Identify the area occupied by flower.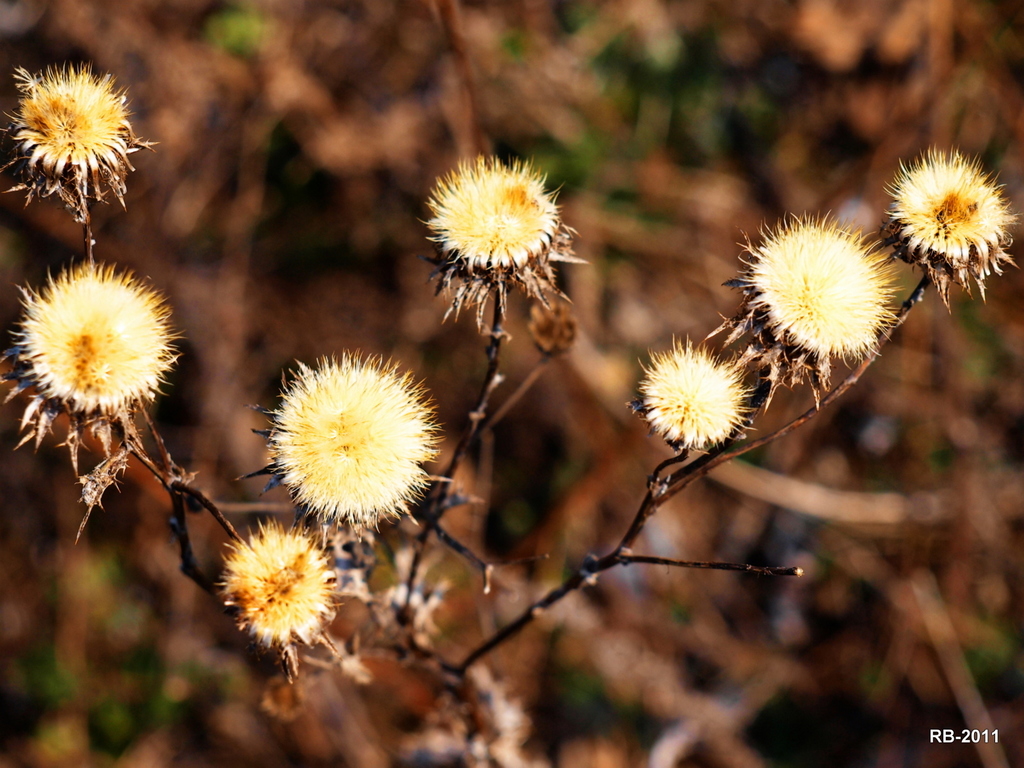
Area: 423 155 559 255.
